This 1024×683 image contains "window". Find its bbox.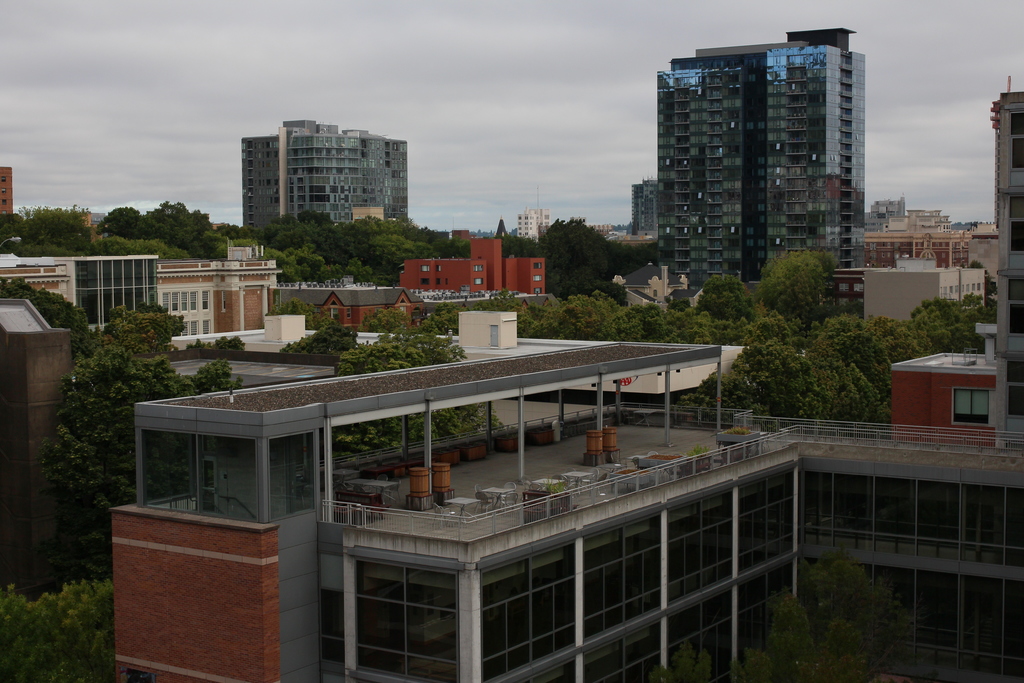
1005/193/1023/256.
